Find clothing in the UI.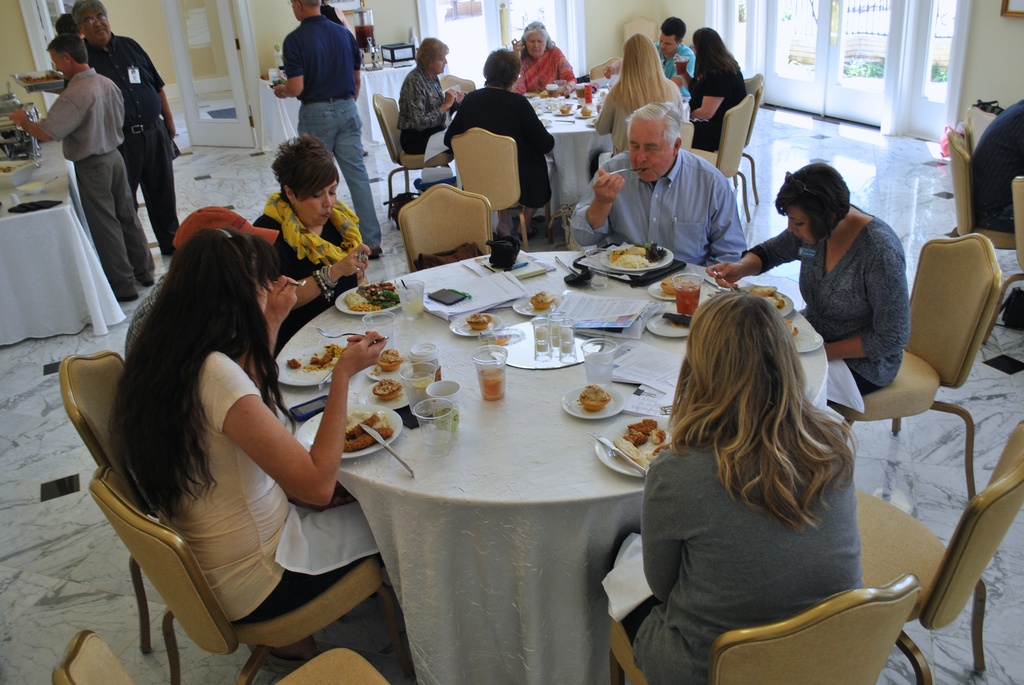
UI element at [619, 421, 869, 684].
